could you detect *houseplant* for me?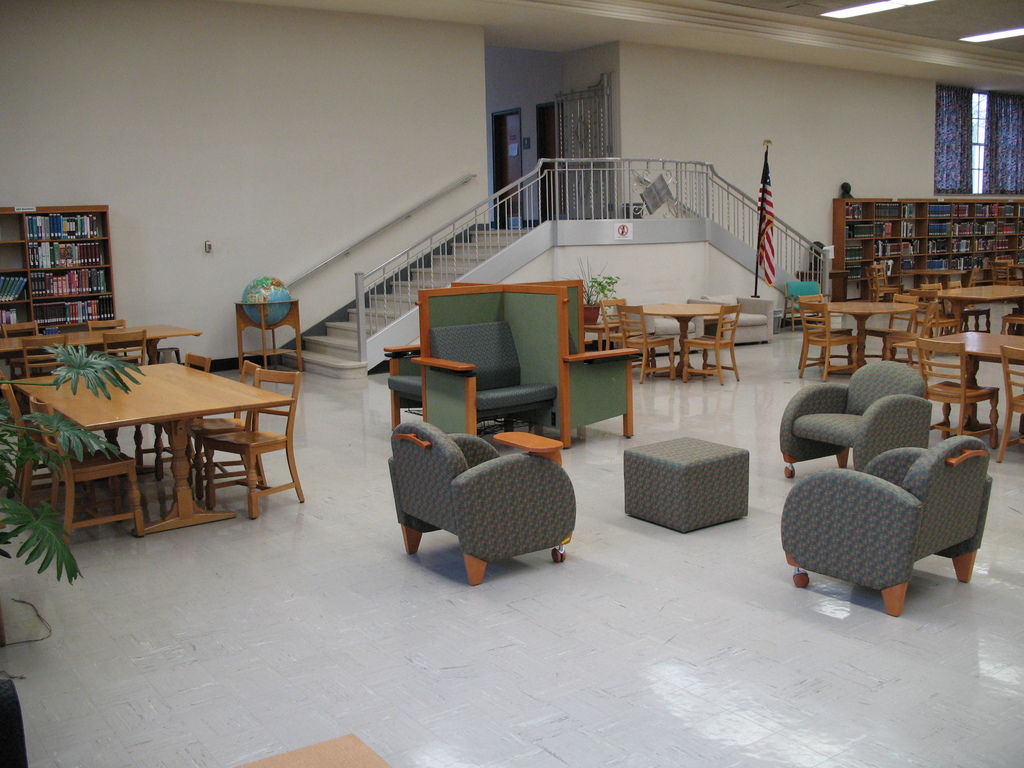
Detection result: x1=579, y1=264, x2=614, y2=324.
